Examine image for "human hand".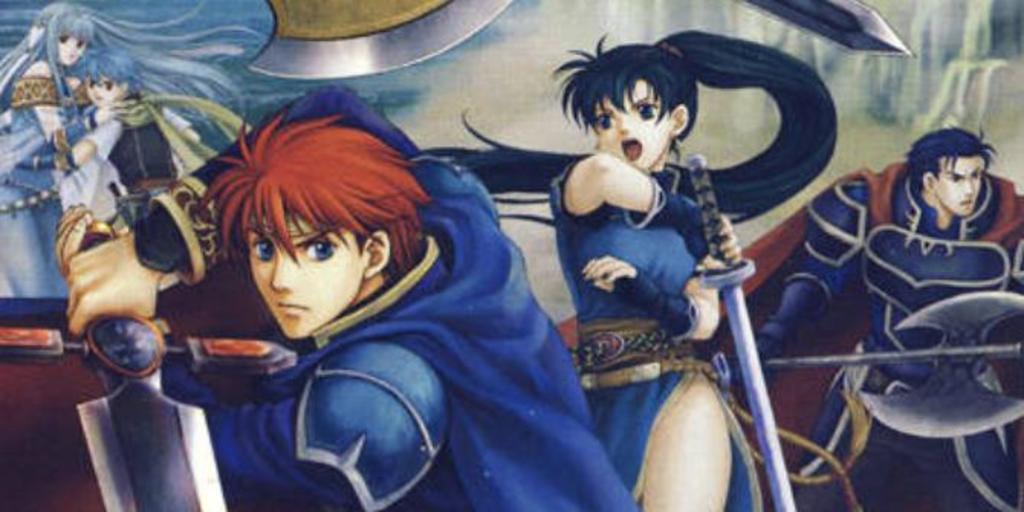
Examination result: x1=52 y1=202 x2=95 y2=280.
